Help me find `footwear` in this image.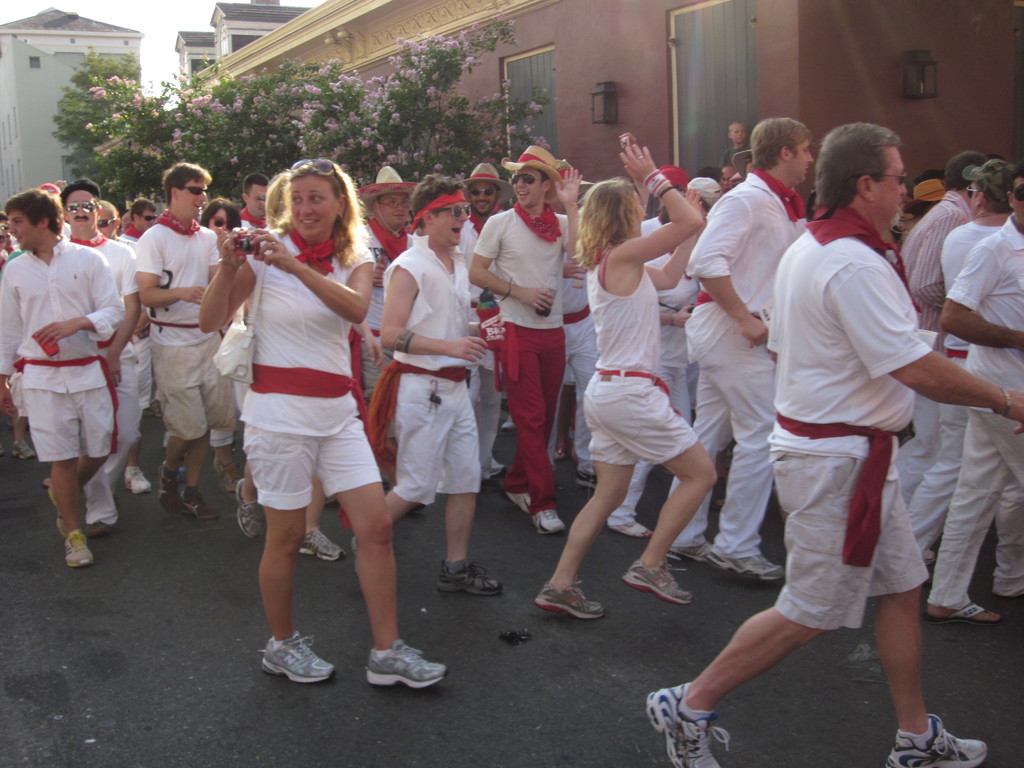
Found it: [438,556,503,596].
